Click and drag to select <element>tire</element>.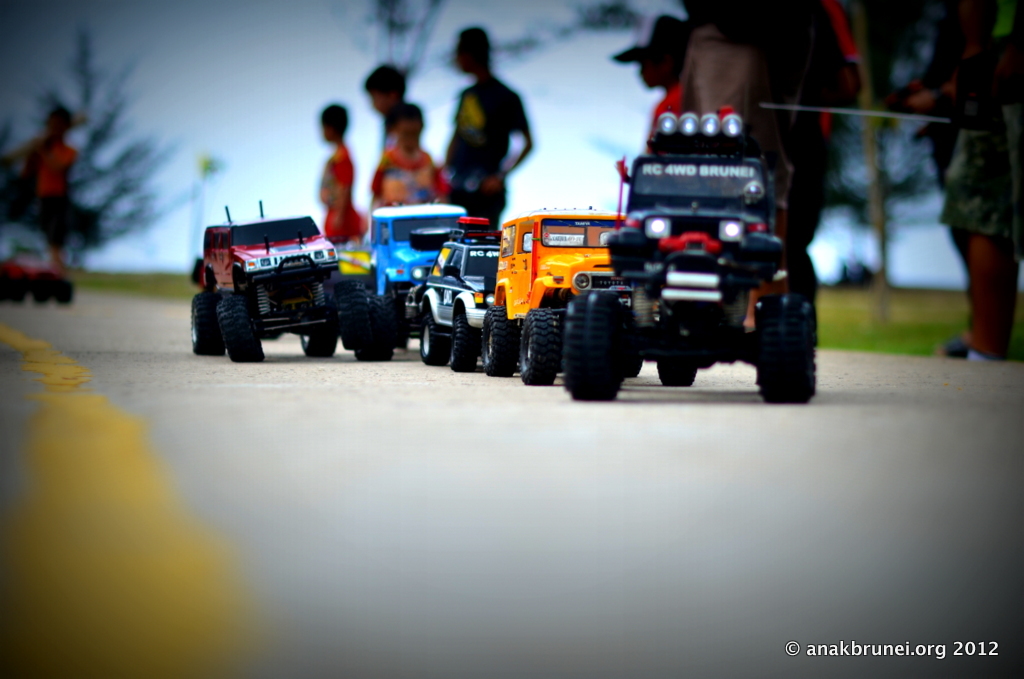
Selection: <region>481, 306, 518, 377</region>.
